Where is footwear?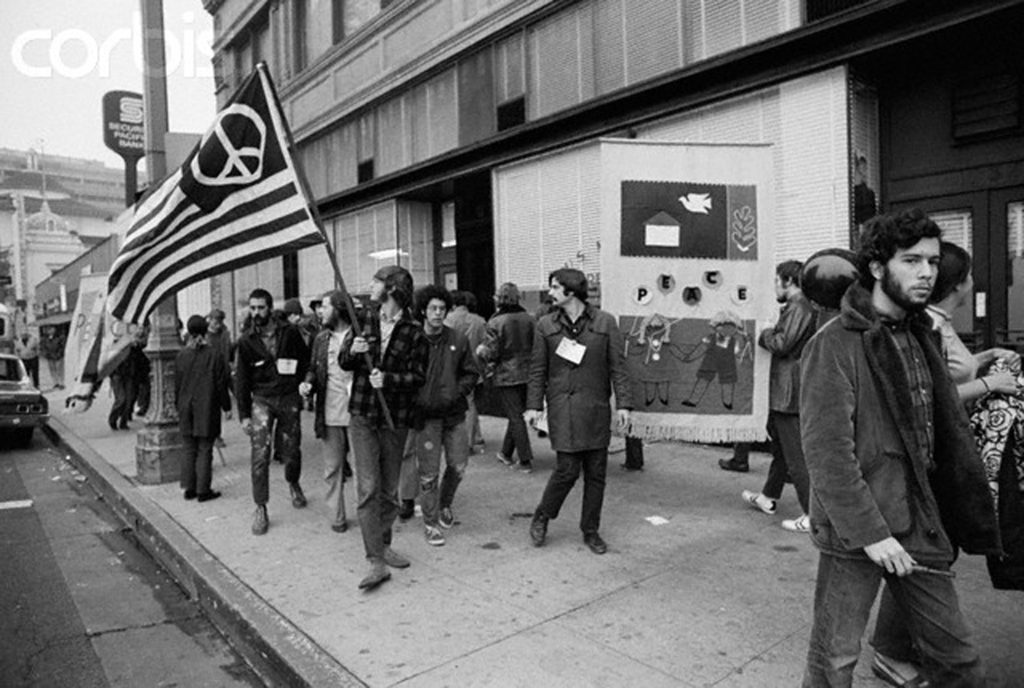
box(252, 504, 268, 536).
